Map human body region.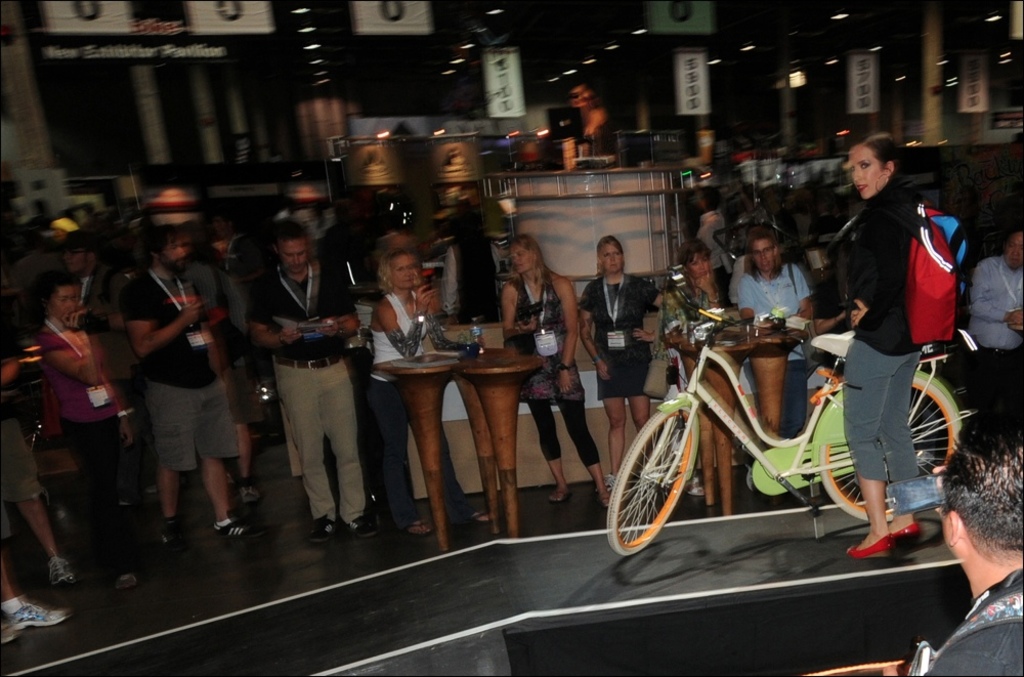
Mapped to l=128, t=216, r=270, b=545.
